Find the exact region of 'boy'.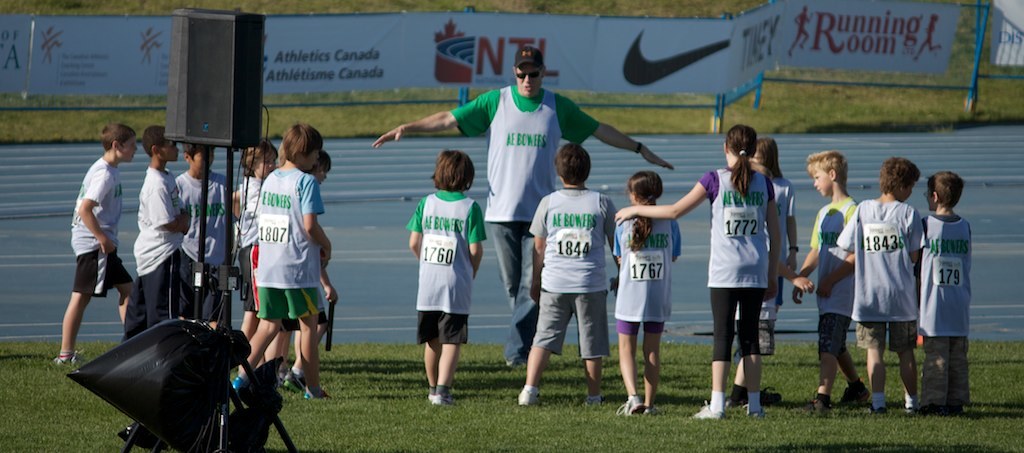
Exact region: x1=173, y1=138, x2=233, y2=325.
